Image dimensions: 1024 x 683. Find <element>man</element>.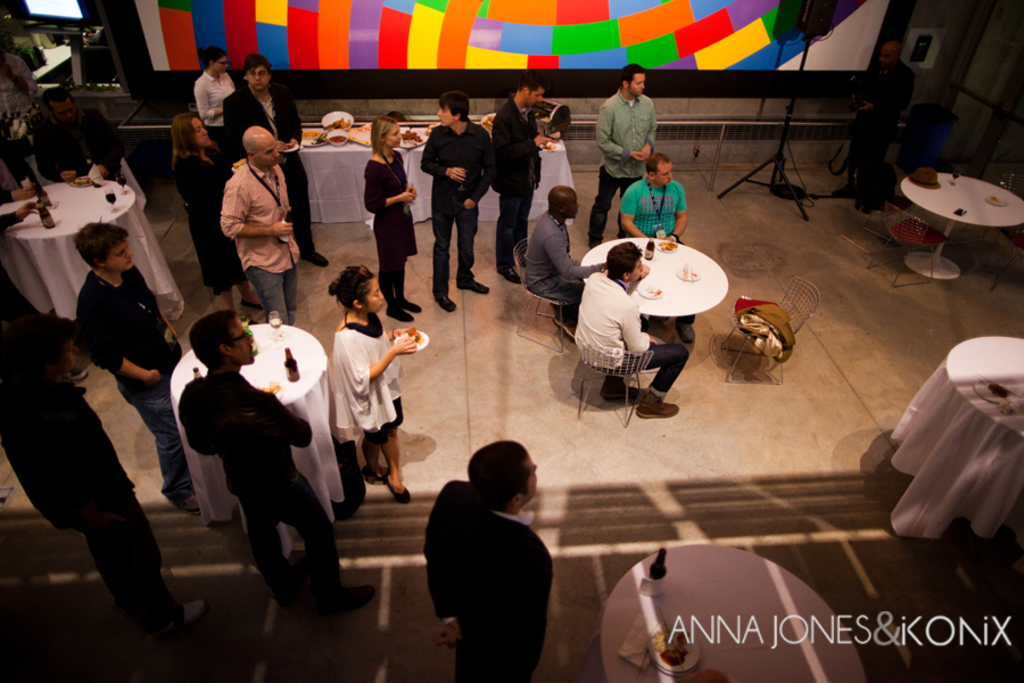
x1=35 y1=88 x2=124 y2=191.
